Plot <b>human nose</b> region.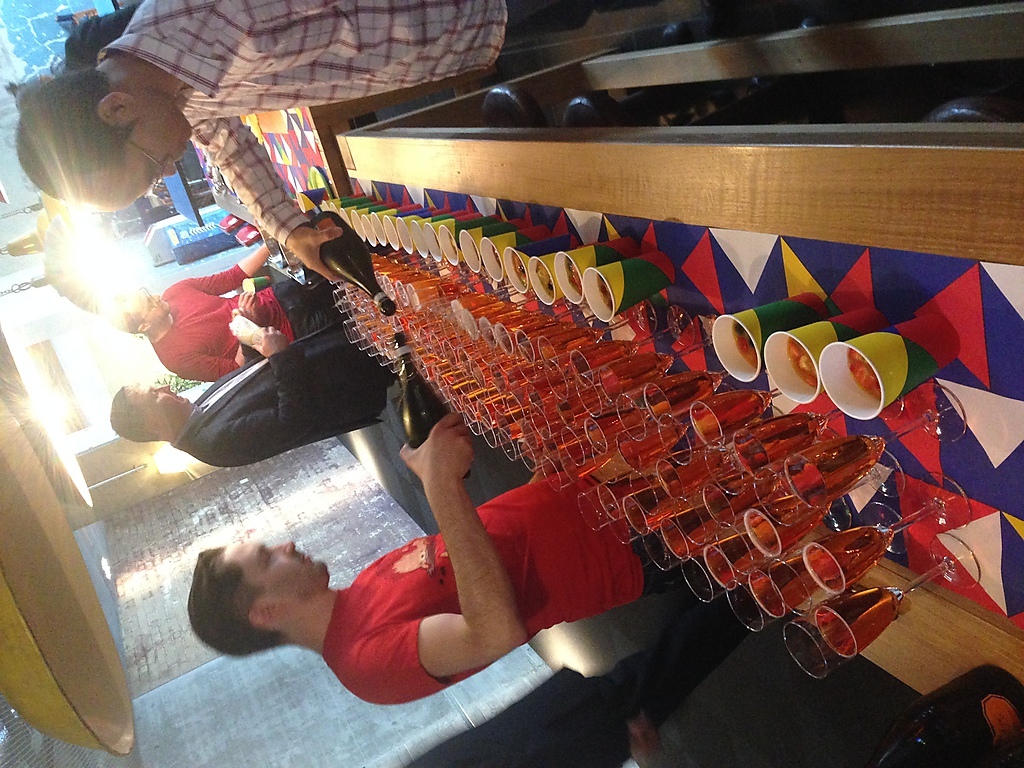
Plotted at select_region(270, 541, 292, 553).
